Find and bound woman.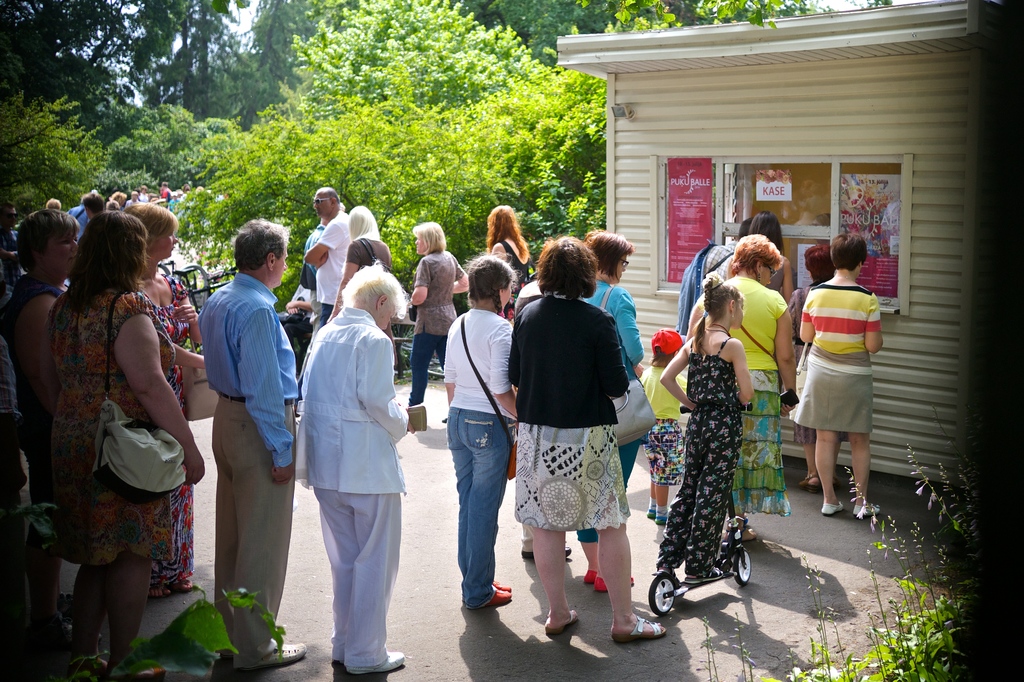
Bound: [327, 207, 399, 366].
